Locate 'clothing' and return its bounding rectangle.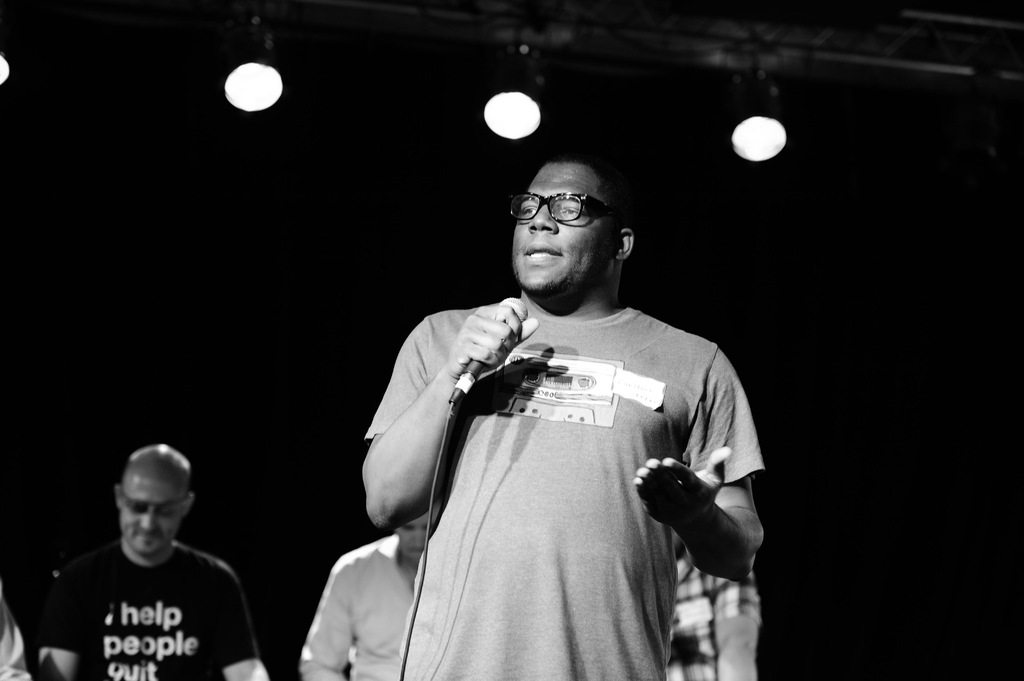
[x1=303, y1=536, x2=419, y2=680].
